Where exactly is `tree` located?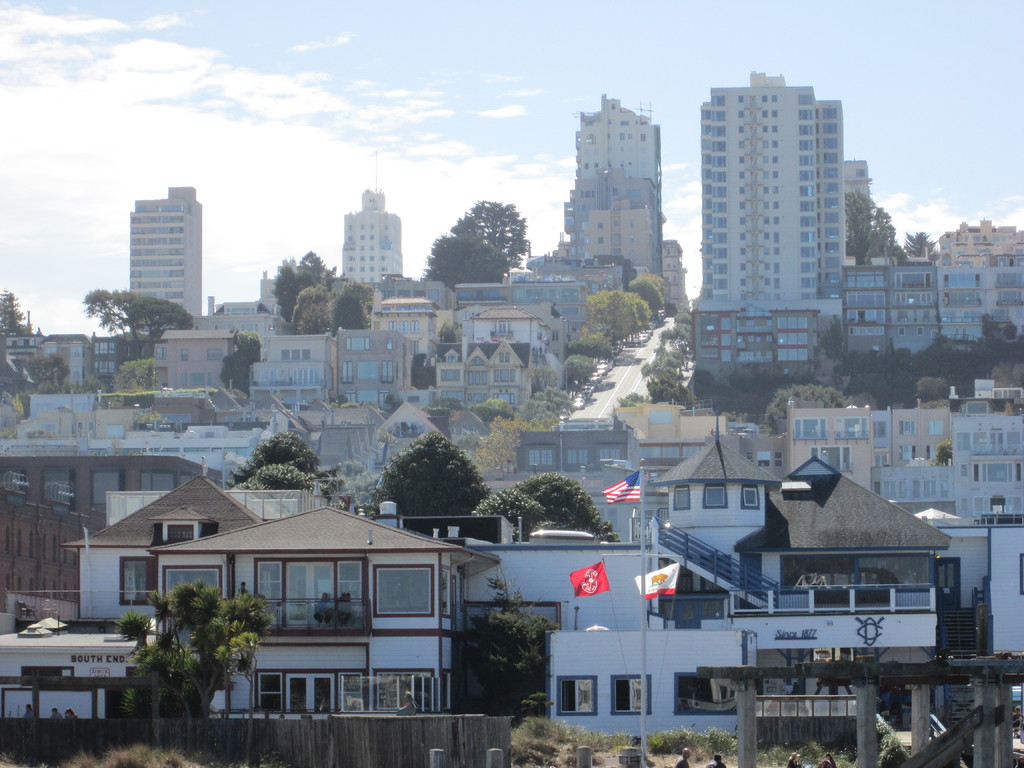
Its bounding box is bbox(467, 570, 562, 709).
